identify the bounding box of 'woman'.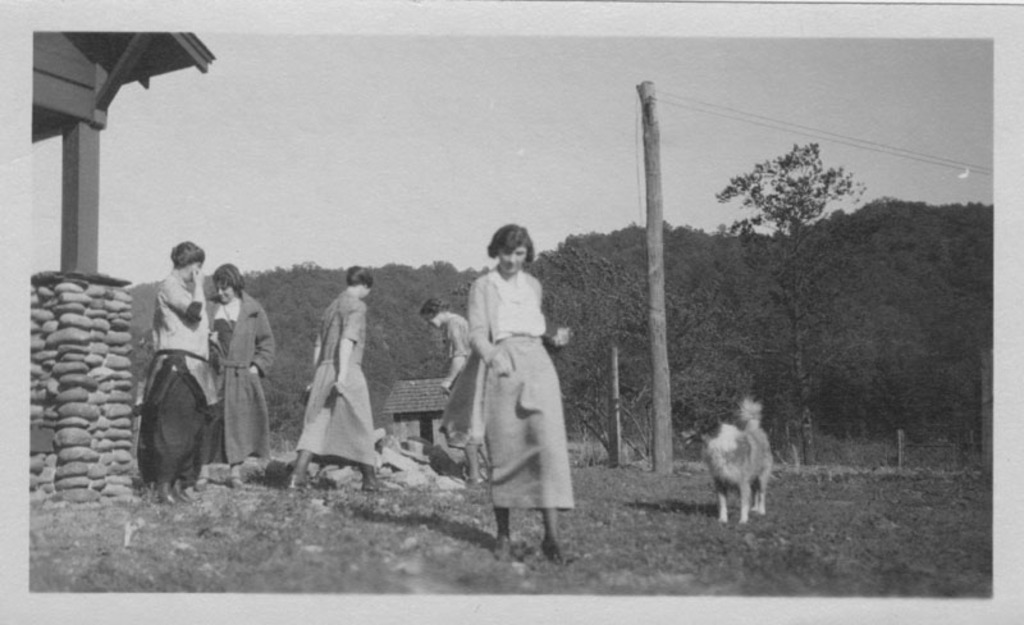
bbox(454, 218, 570, 566).
